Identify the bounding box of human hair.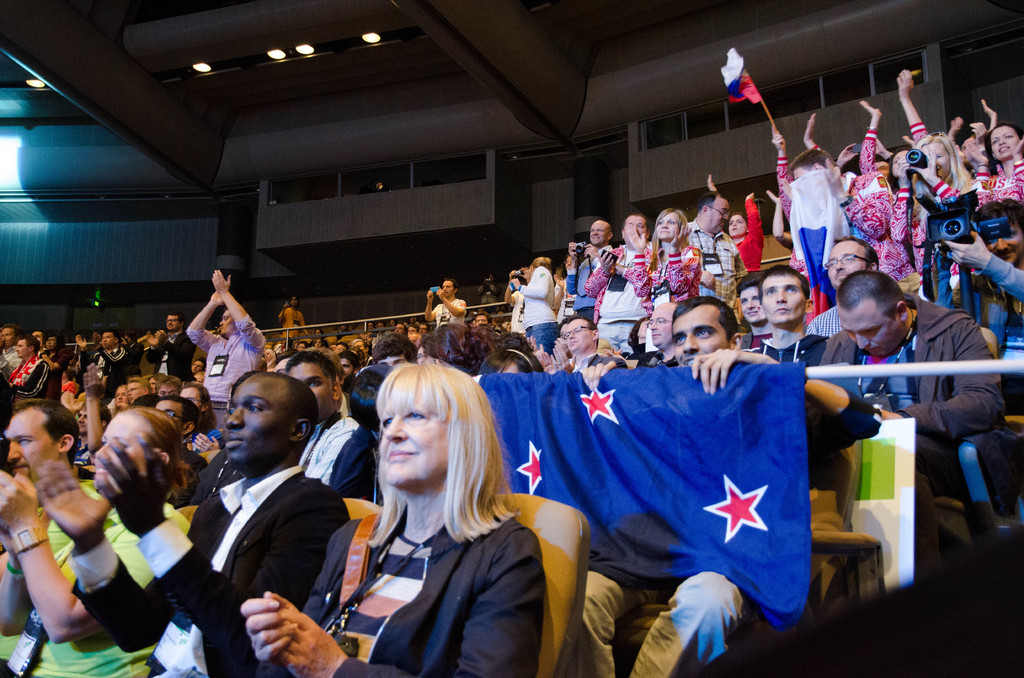
pyautogui.locateOnScreen(991, 118, 1023, 154).
